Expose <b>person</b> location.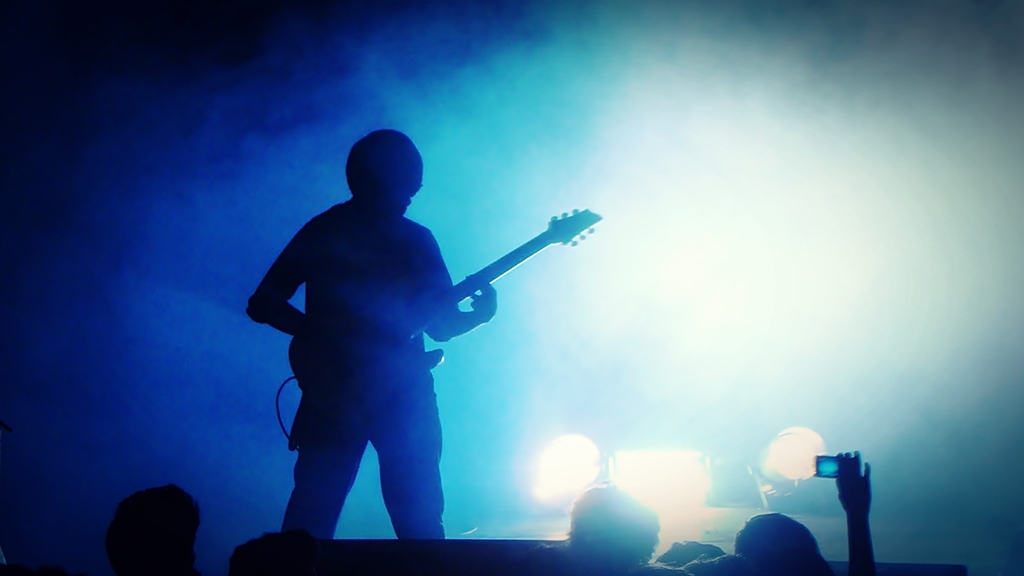
Exposed at [left=99, top=487, right=204, bottom=575].
